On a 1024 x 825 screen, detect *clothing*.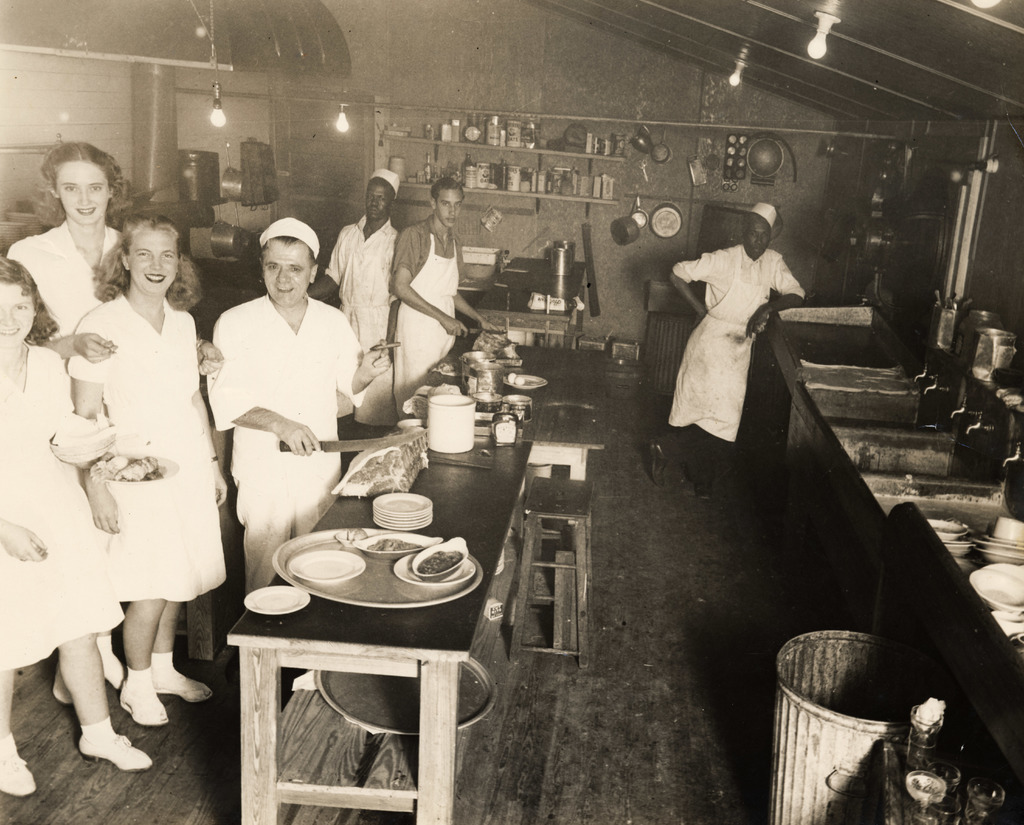
388 213 468 424.
